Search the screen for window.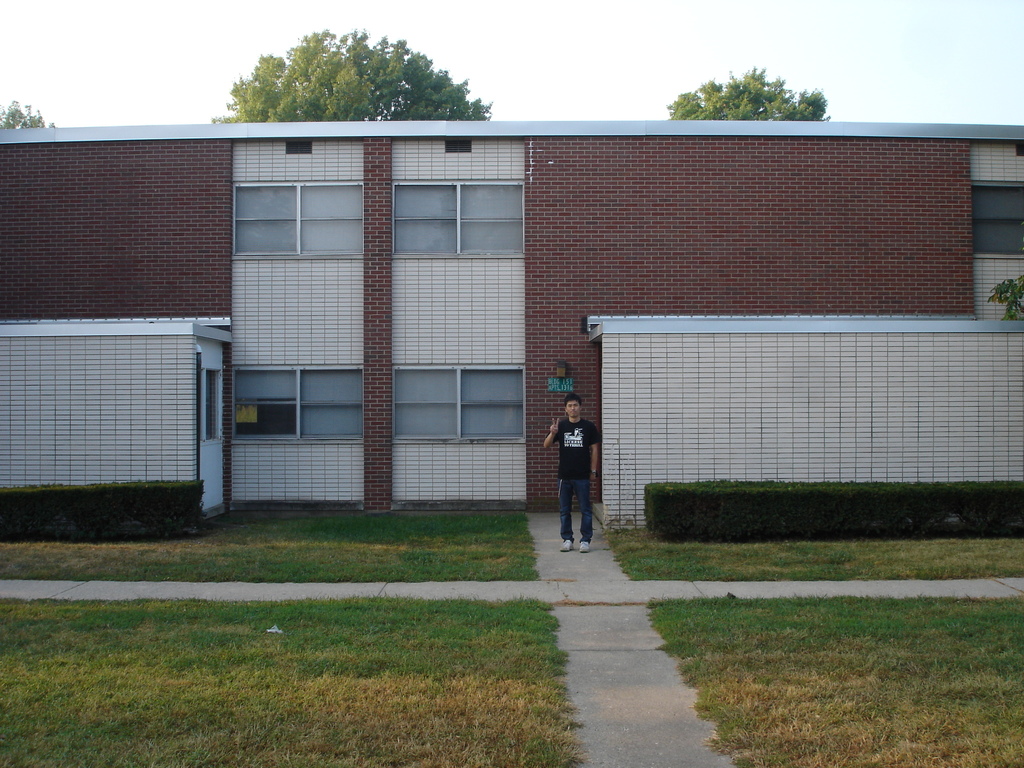
Found at pyautogui.locateOnScreen(388, 179, 525, 263).
